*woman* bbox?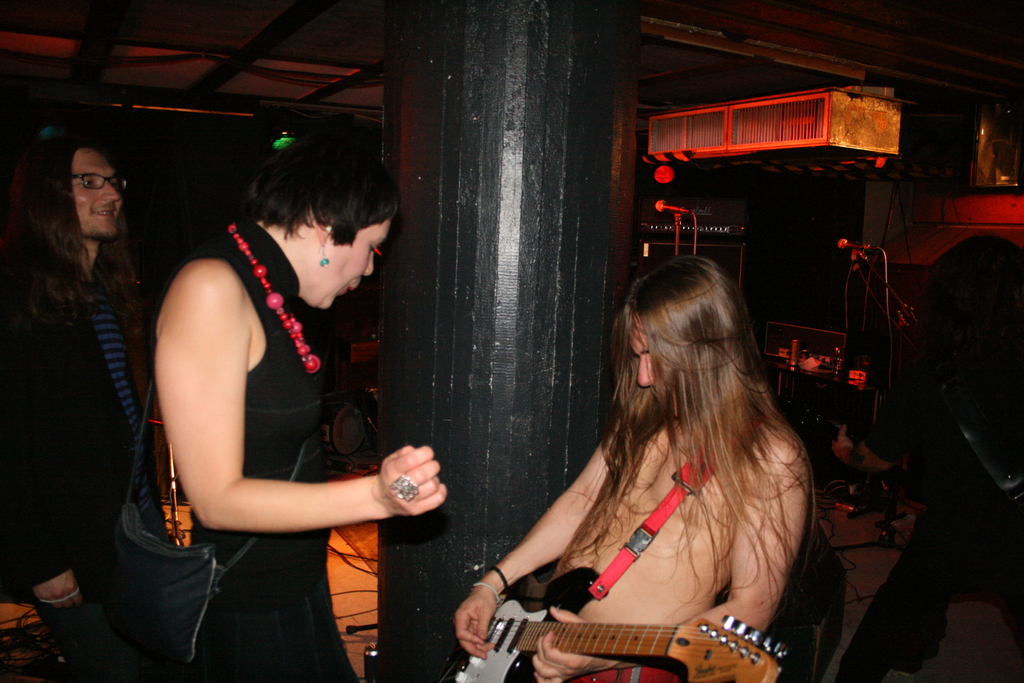
rect(118, 121, 421, 670)
